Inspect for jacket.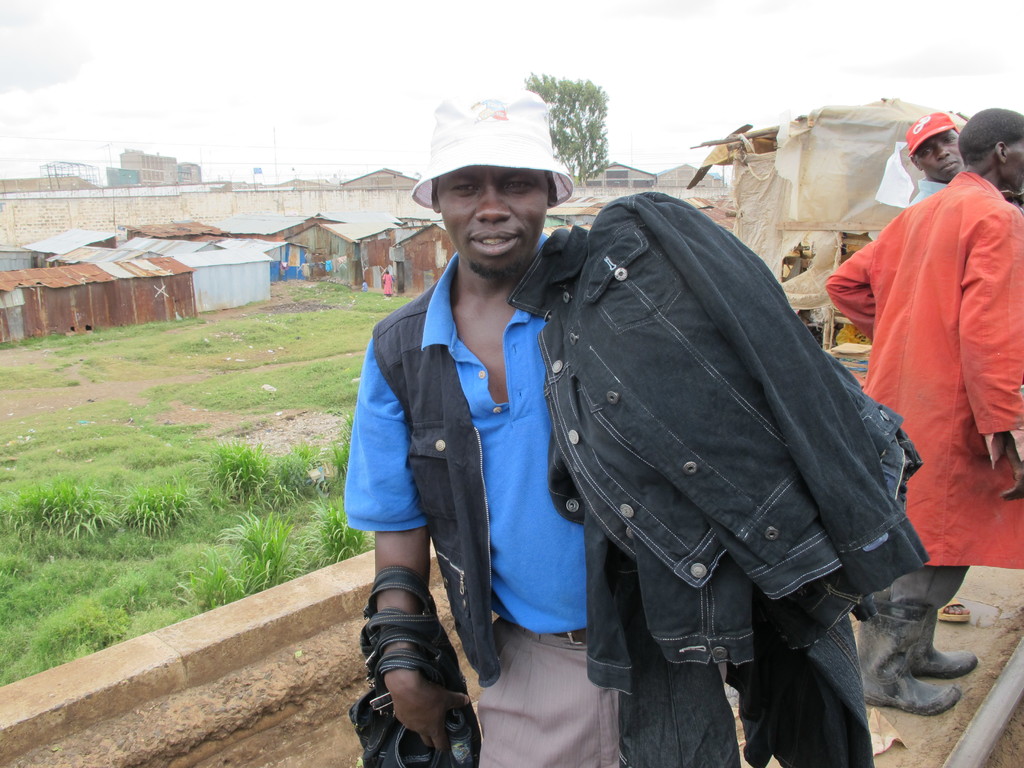
Inspection: Rect(820, 163, 1023, 581).
